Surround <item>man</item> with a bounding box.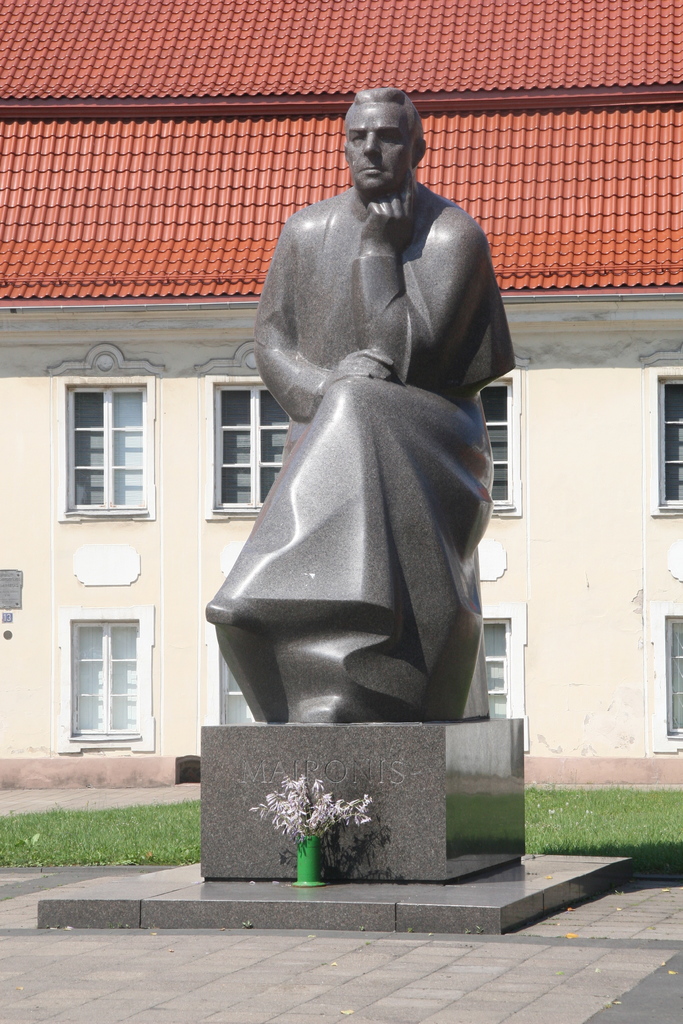
197,89,524,725.
